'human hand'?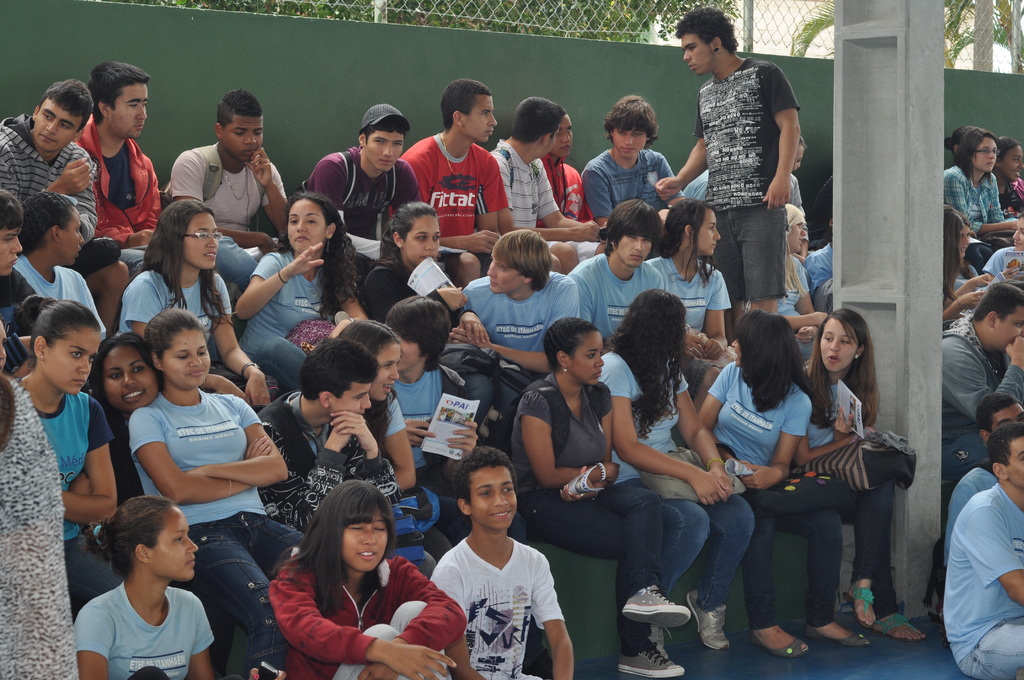
329/411/374/455
